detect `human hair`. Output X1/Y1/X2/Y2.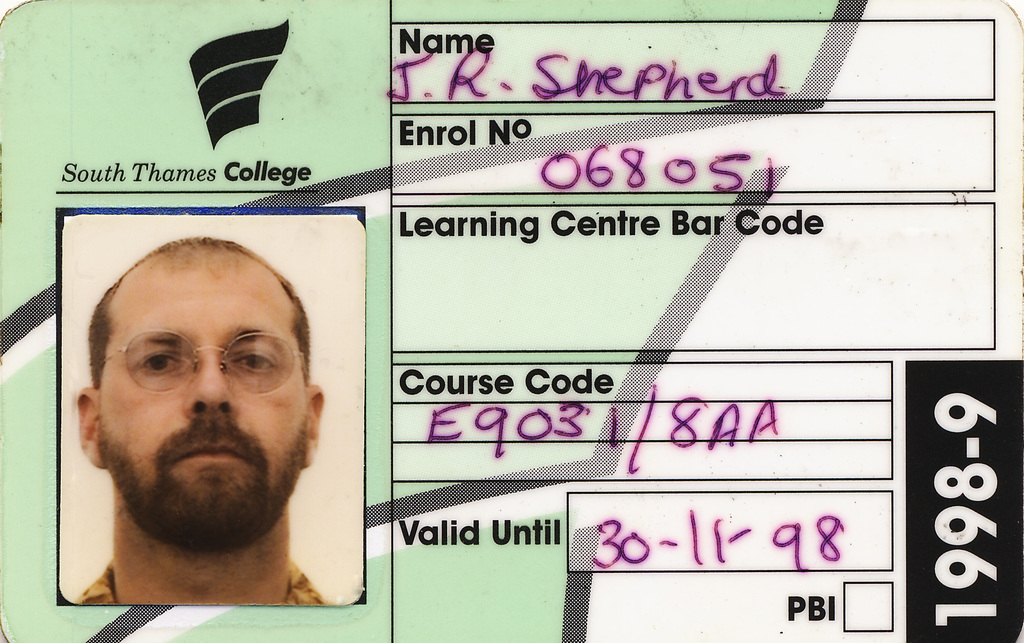
95/247/301/388.
